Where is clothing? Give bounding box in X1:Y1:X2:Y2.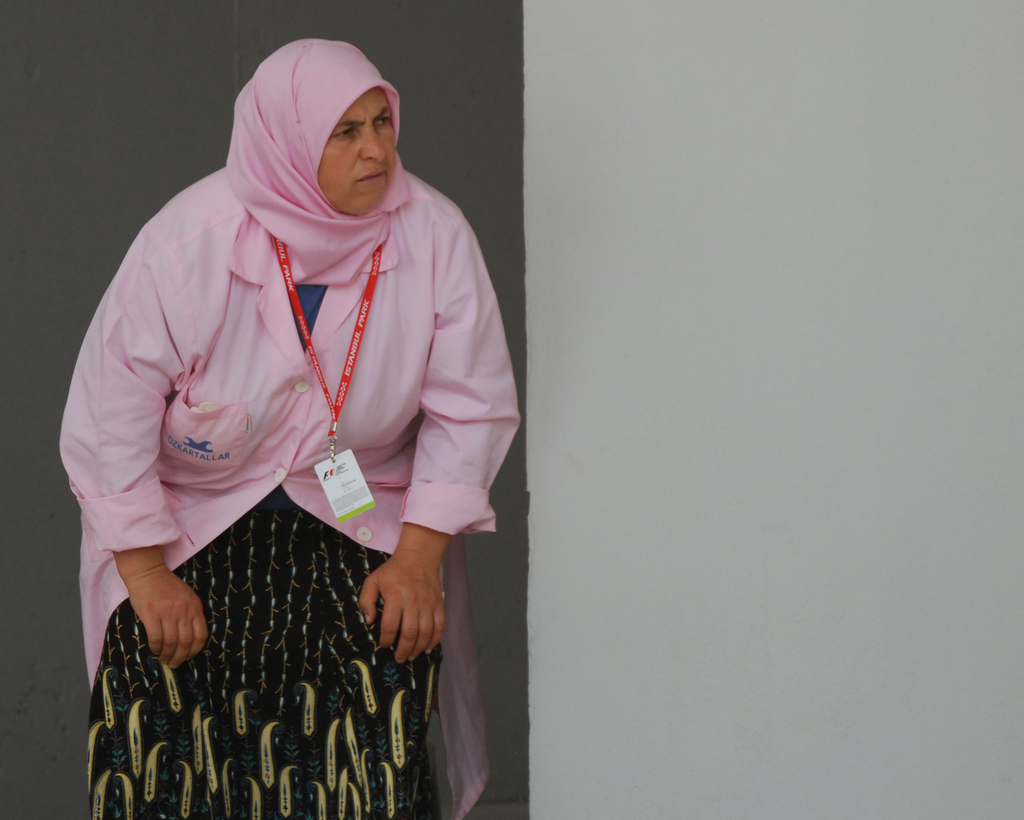
62:79:609:783.
